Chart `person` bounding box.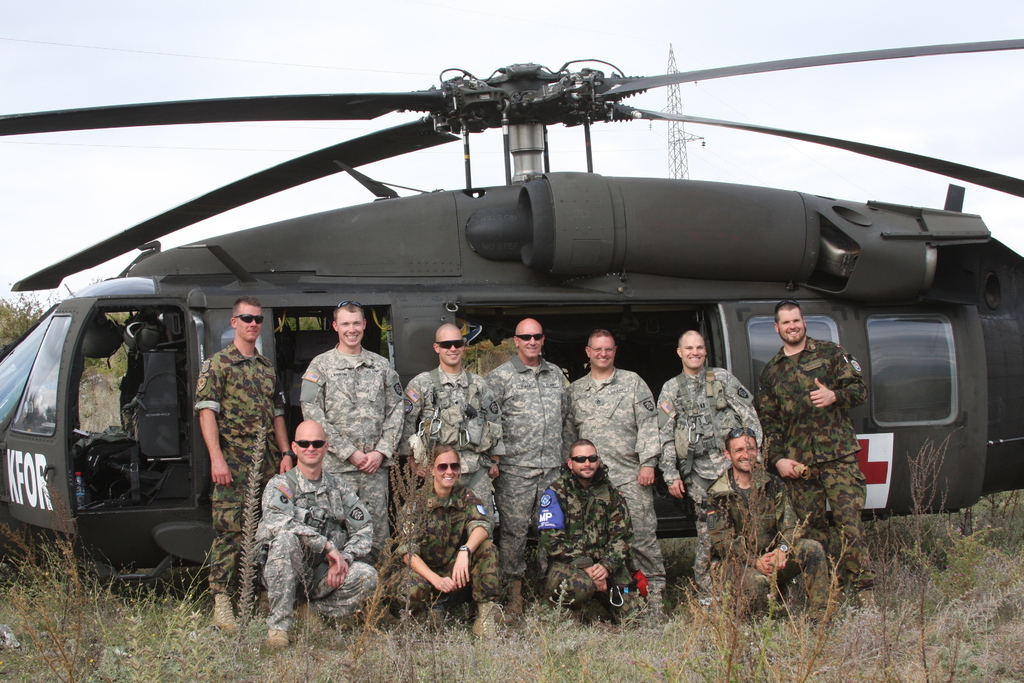
Charted: <box>190,291,291,635</box>.
